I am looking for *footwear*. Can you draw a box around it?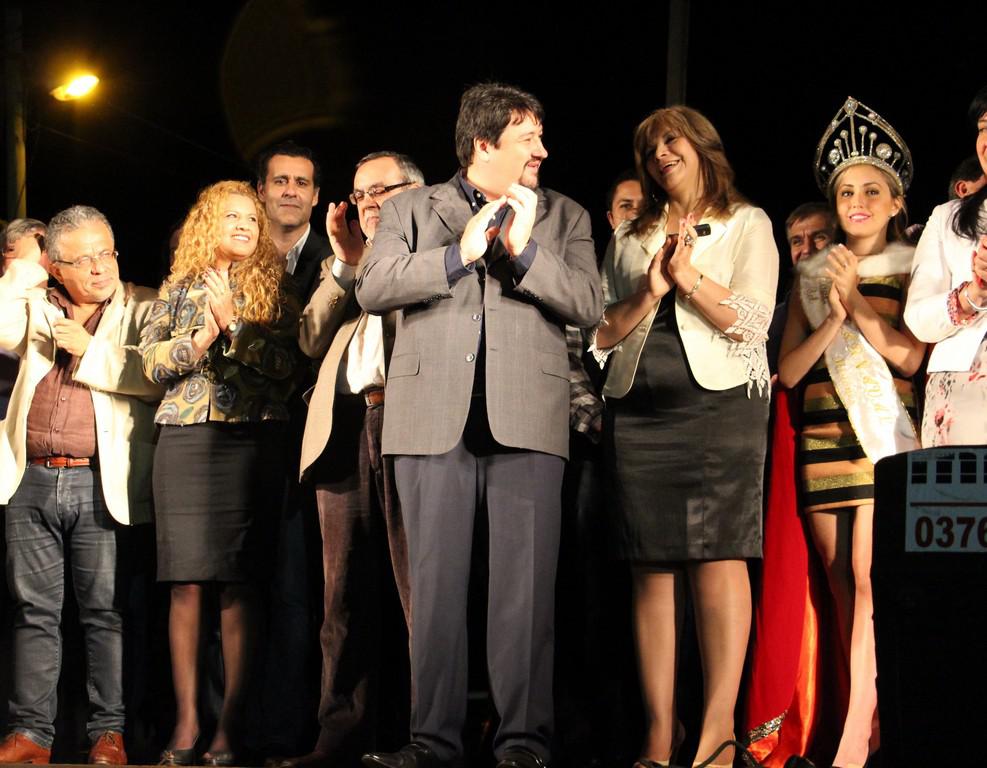
Sure, the bounding box is [x1=493, y1=742, x2=540, y2=767].
